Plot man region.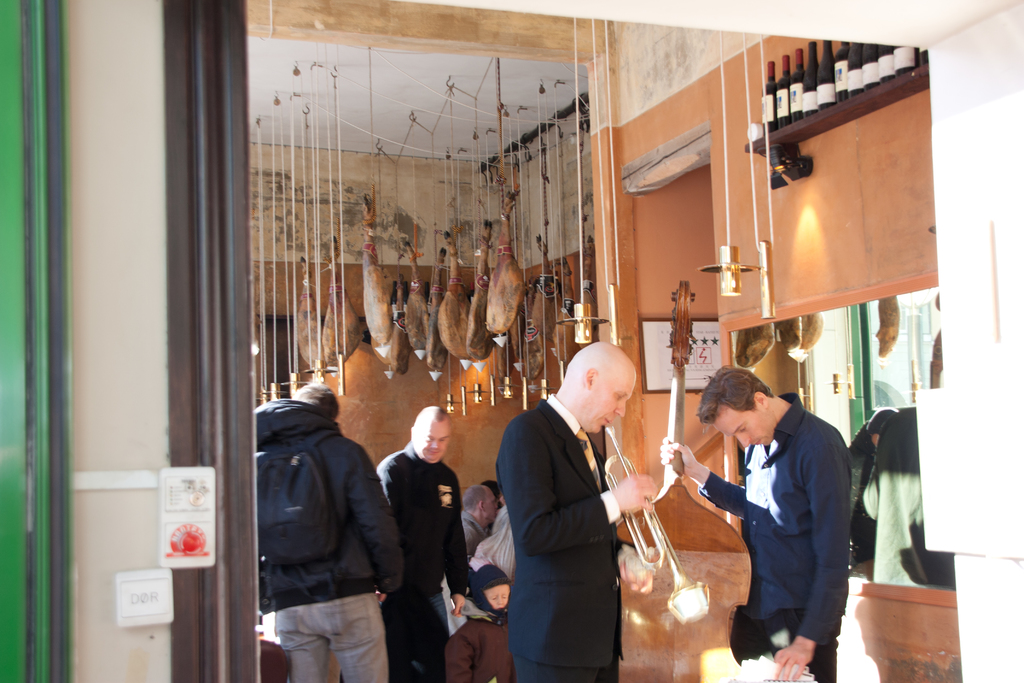
Plotted at [257,379,401,680].
